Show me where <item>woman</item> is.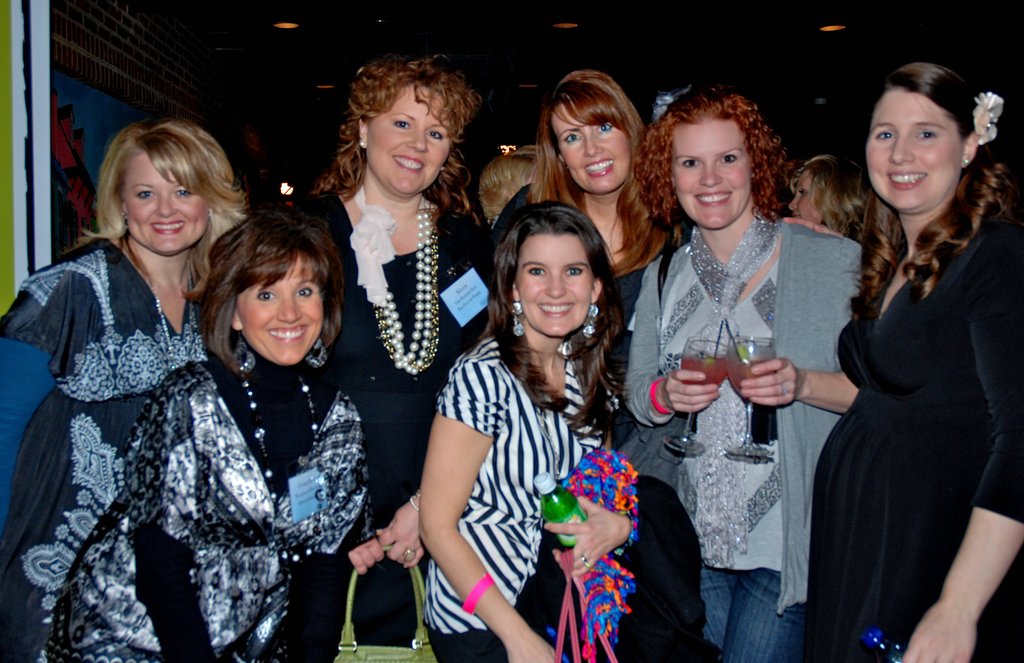
<item>woman</item> is at [0, 116, 248, 662].
